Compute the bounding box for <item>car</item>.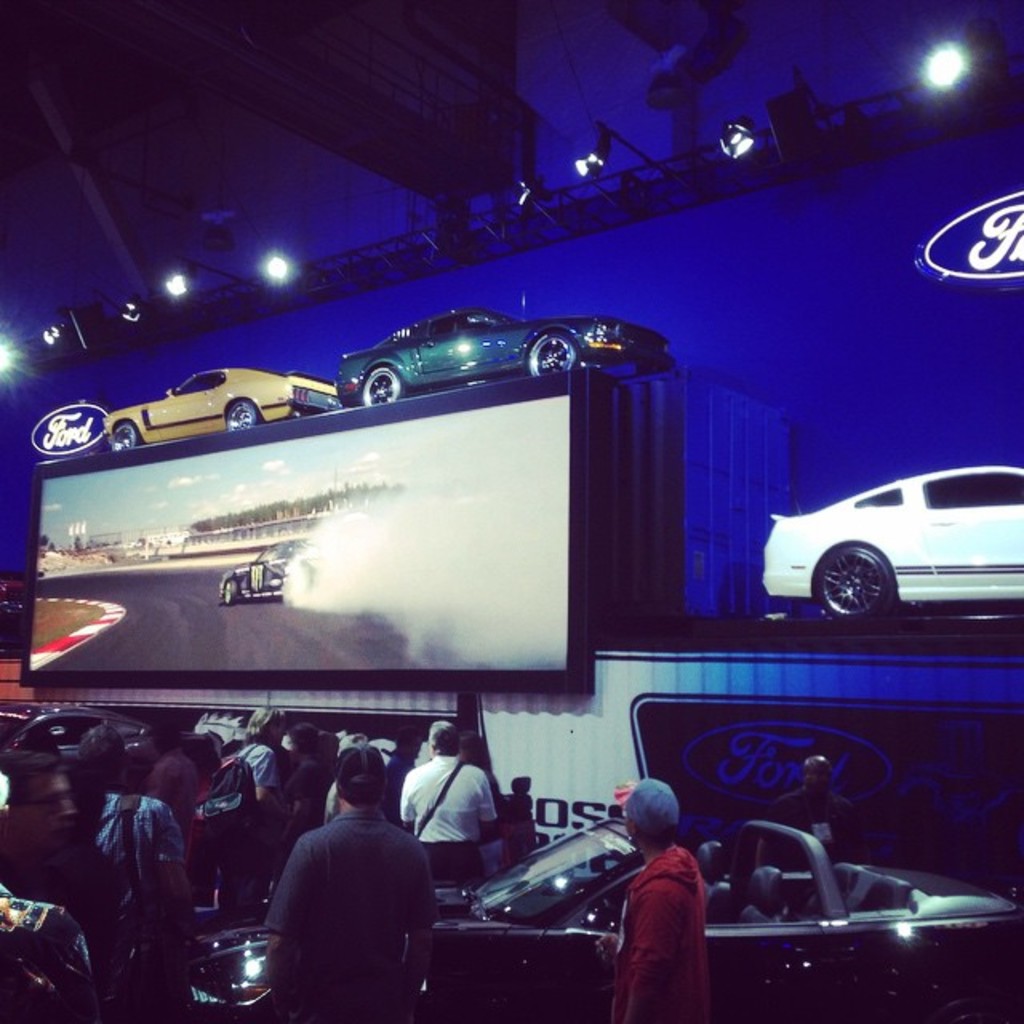
{"left": 166, "top": 792, "right": 1022, "bottom": 1022}.
